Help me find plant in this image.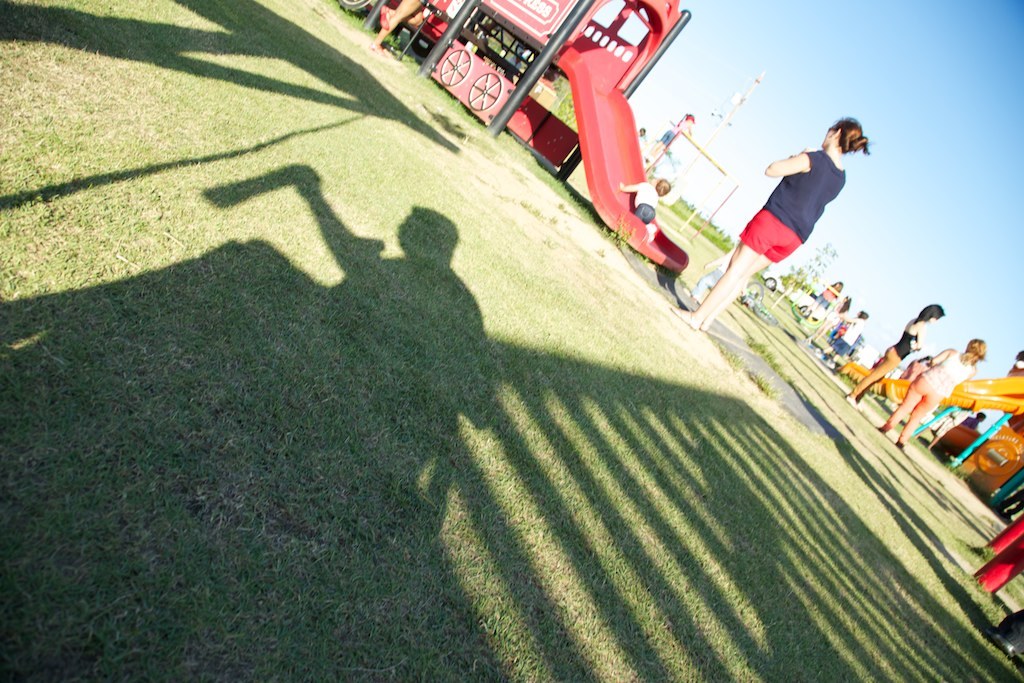
Found it: [347,9,372,26].
